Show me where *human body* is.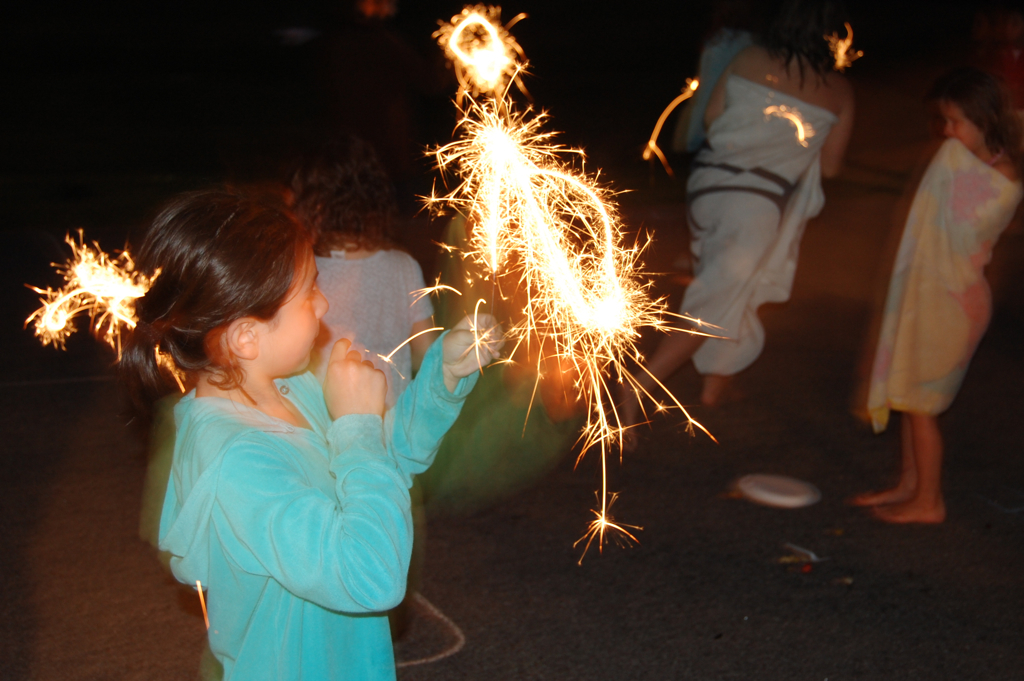
*human body* is at x1=111, y1=178, x2=506, y2=680.
